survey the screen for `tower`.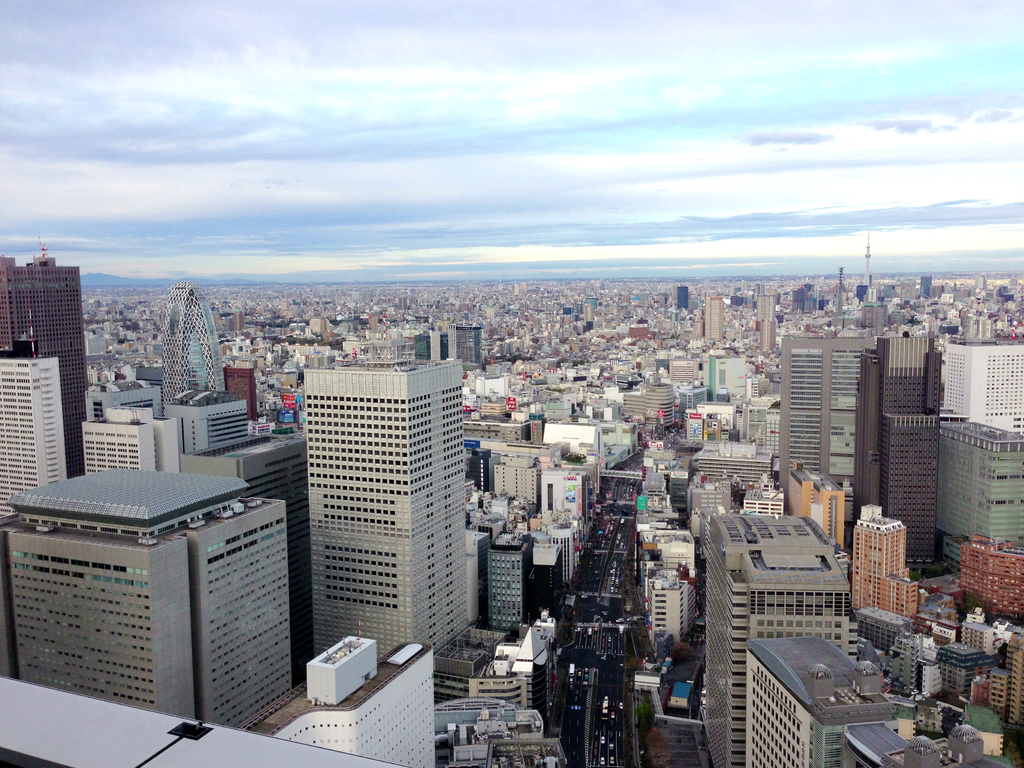
Survey found: rect(0, 460, 300, 721).
